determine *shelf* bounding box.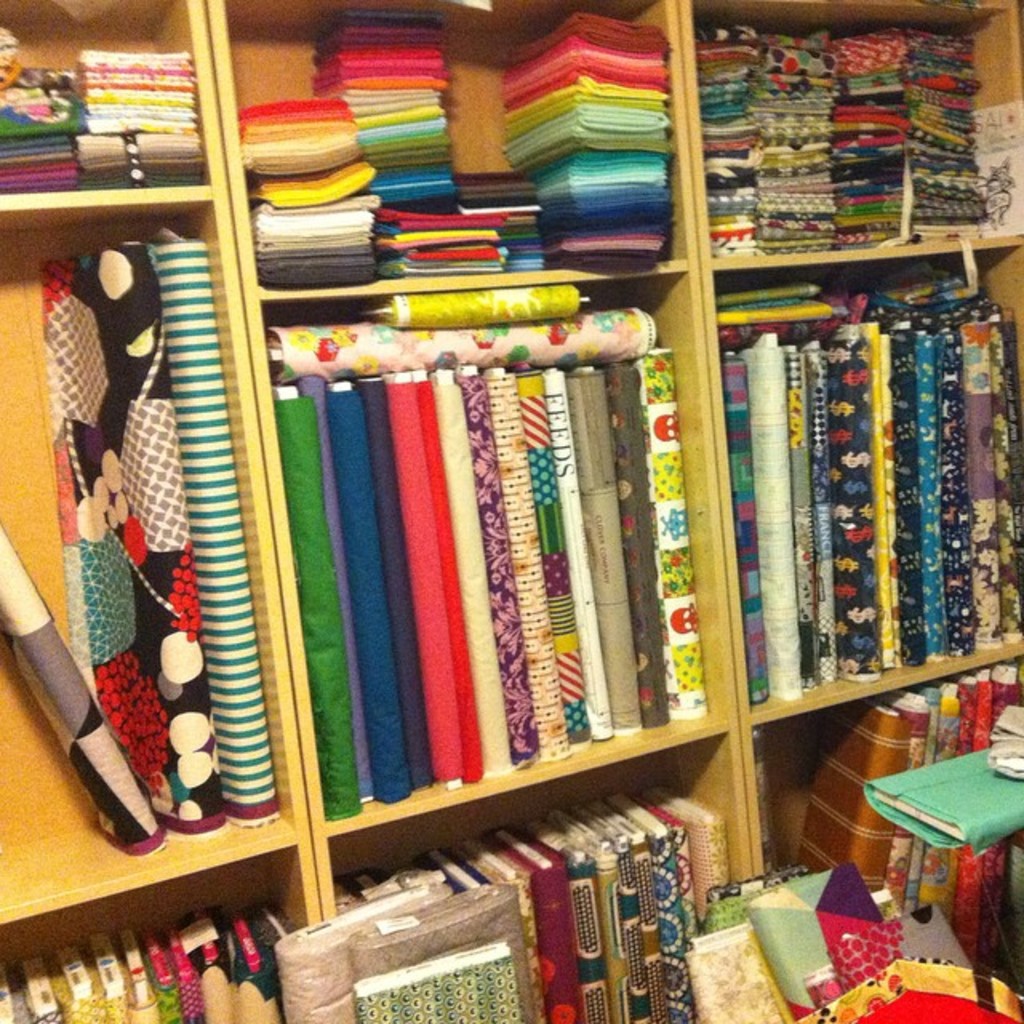
Determined: [x1=0, y1=0, x2=1022, y2=1018].
